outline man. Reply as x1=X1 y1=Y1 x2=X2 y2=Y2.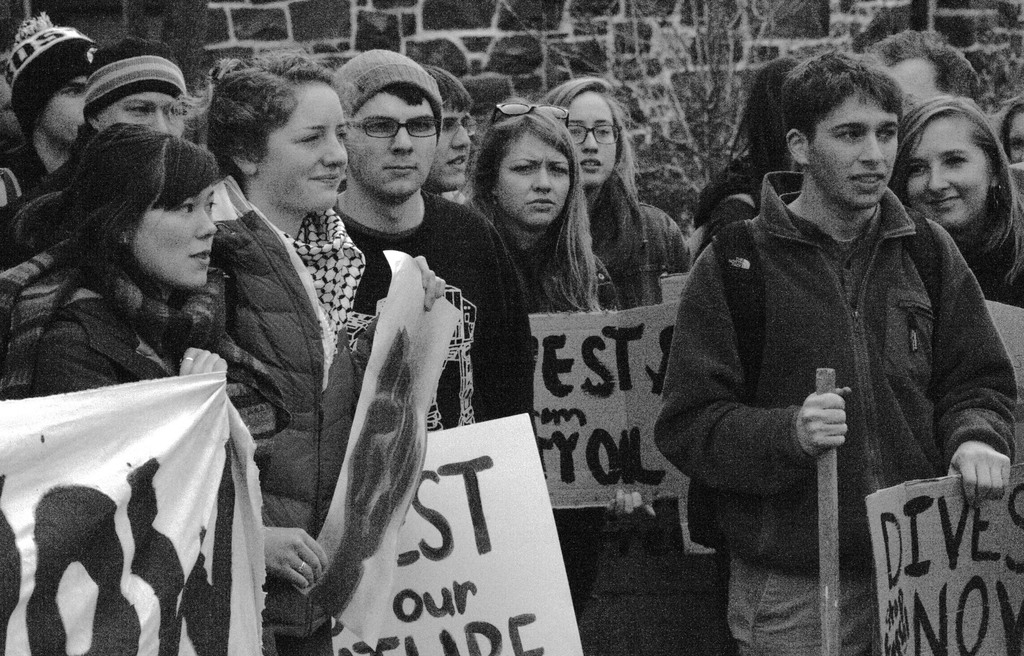
x1=332 y1=42 x2=536 y2=438.
